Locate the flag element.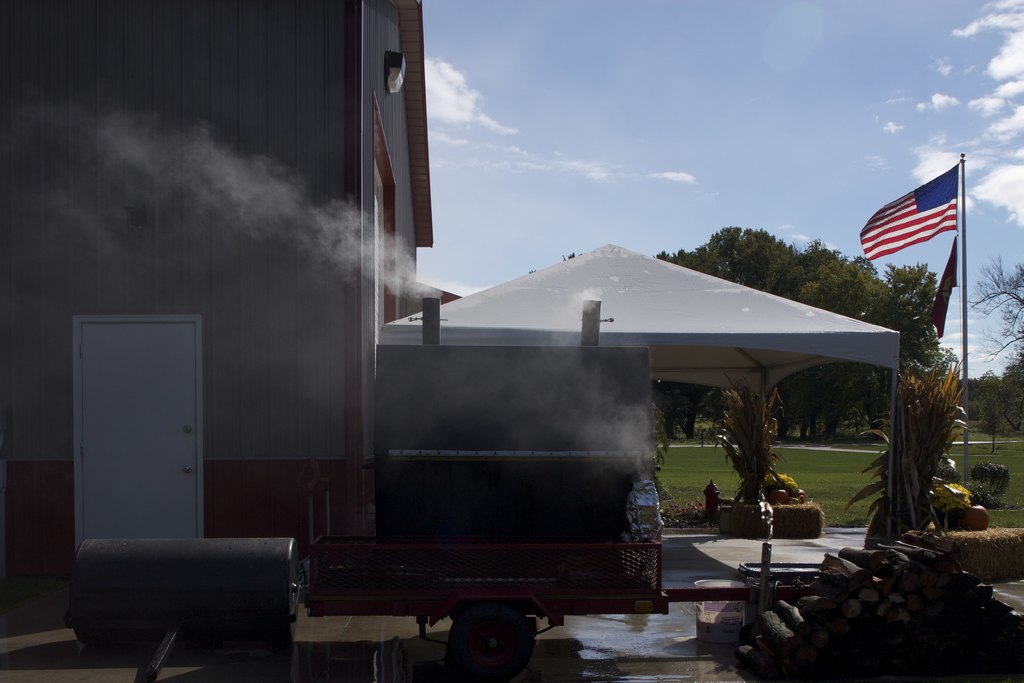
Element bbox: locate(934, 231, 963, 336).
